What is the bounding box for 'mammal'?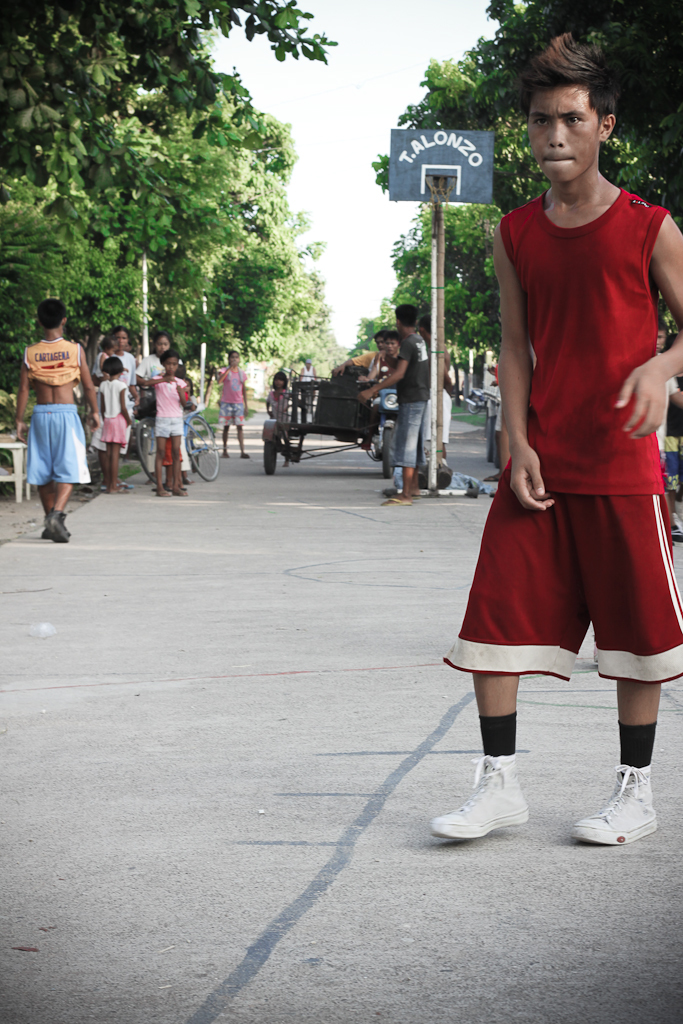
box=[410, 310, 454, 463].
